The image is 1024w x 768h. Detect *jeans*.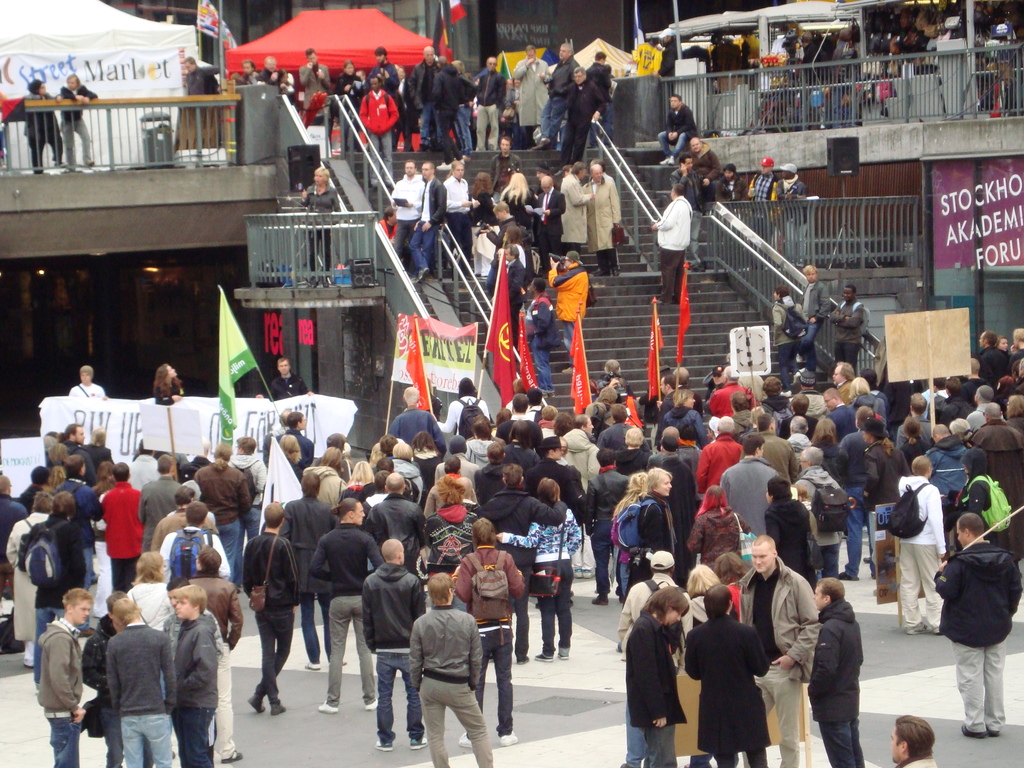
Detection: bbox=[238, 509, 262, 586].
